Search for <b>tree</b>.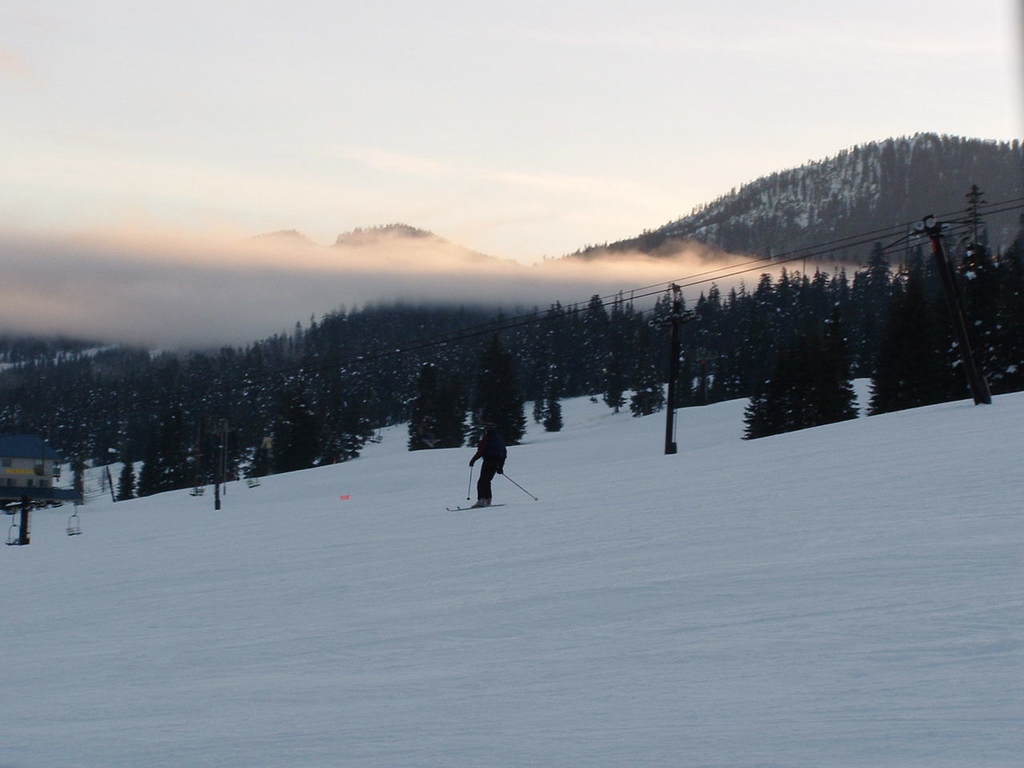
Found at 609/350/625/416.
